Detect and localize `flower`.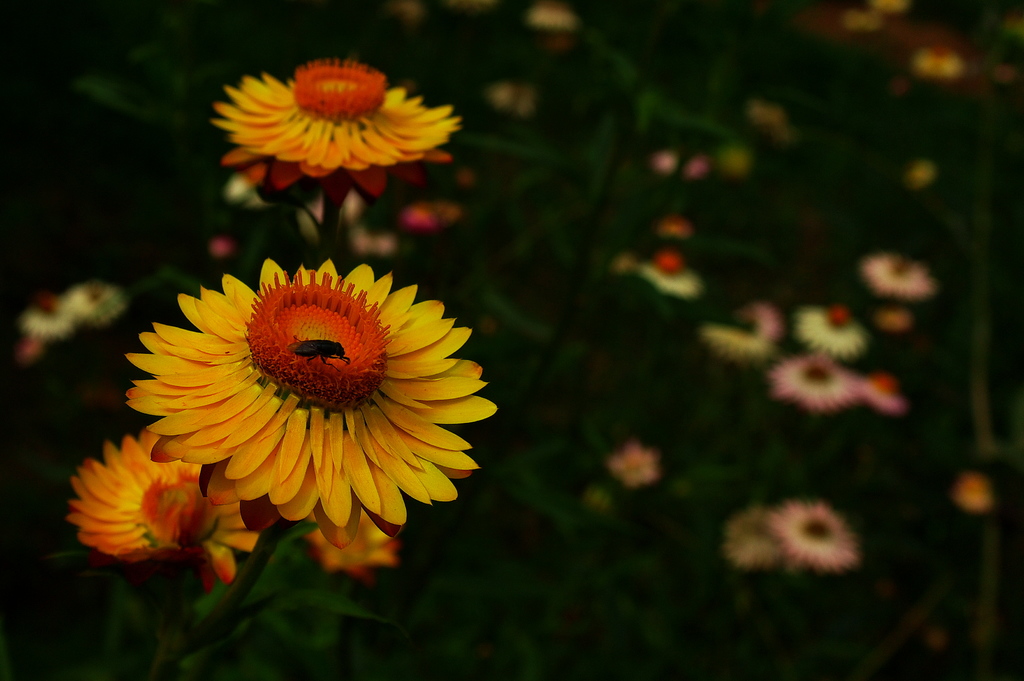
Localized at (left=740, top=300, right=778, bottom=340).
